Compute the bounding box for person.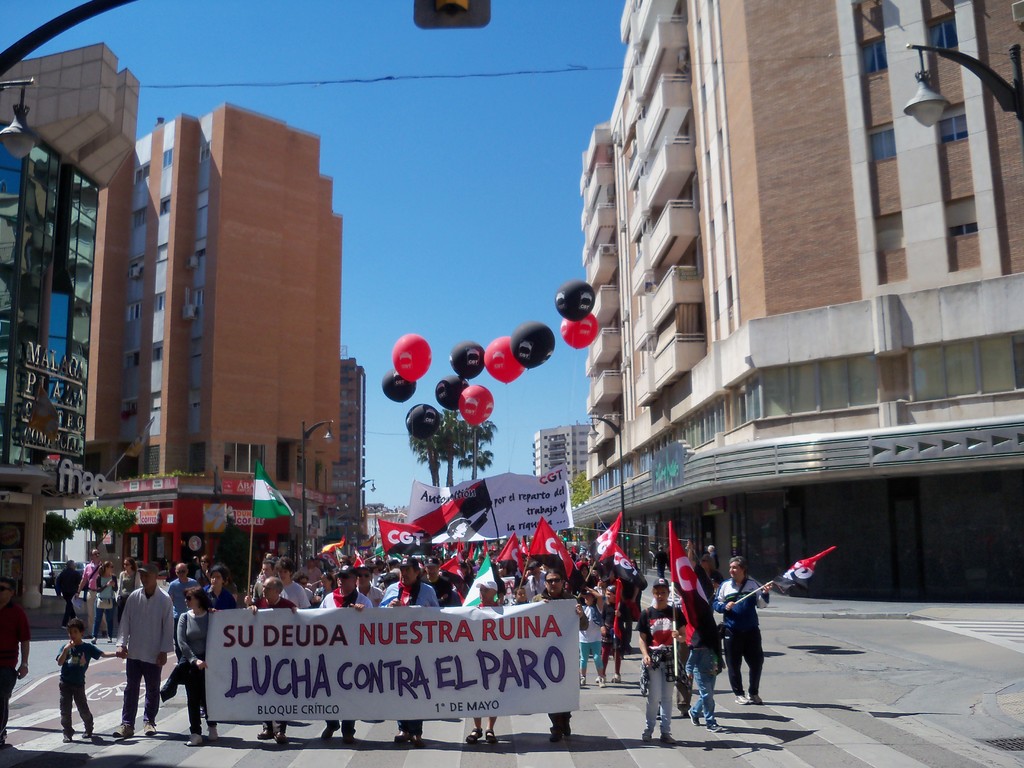
[left=706, top=544, right=719, bottom=569].
